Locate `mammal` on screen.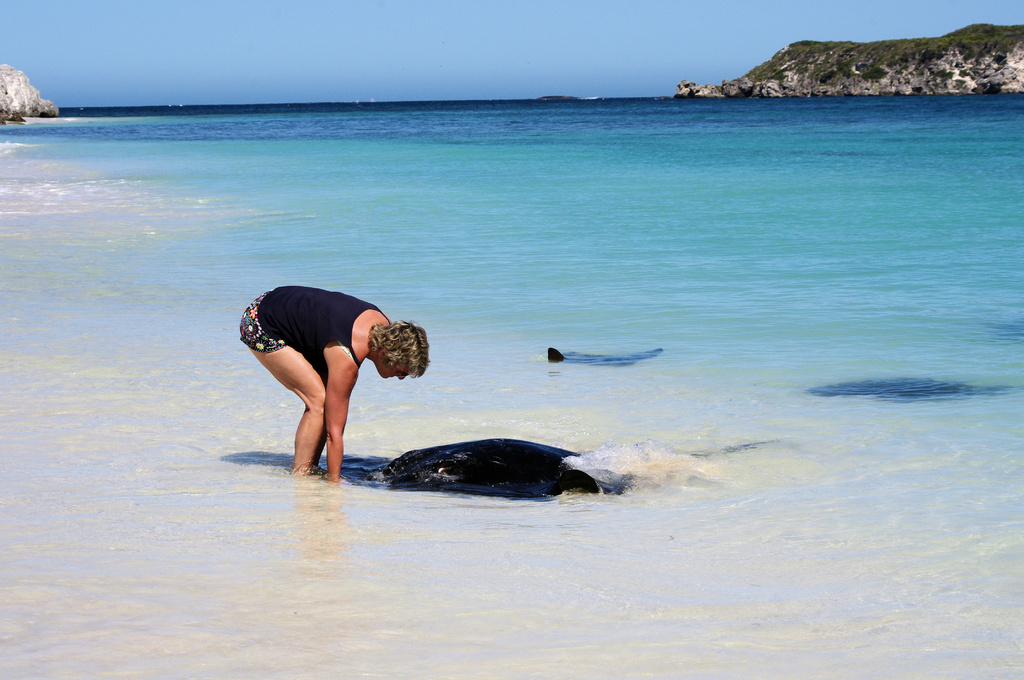
On screen at (231,288,451,469).
